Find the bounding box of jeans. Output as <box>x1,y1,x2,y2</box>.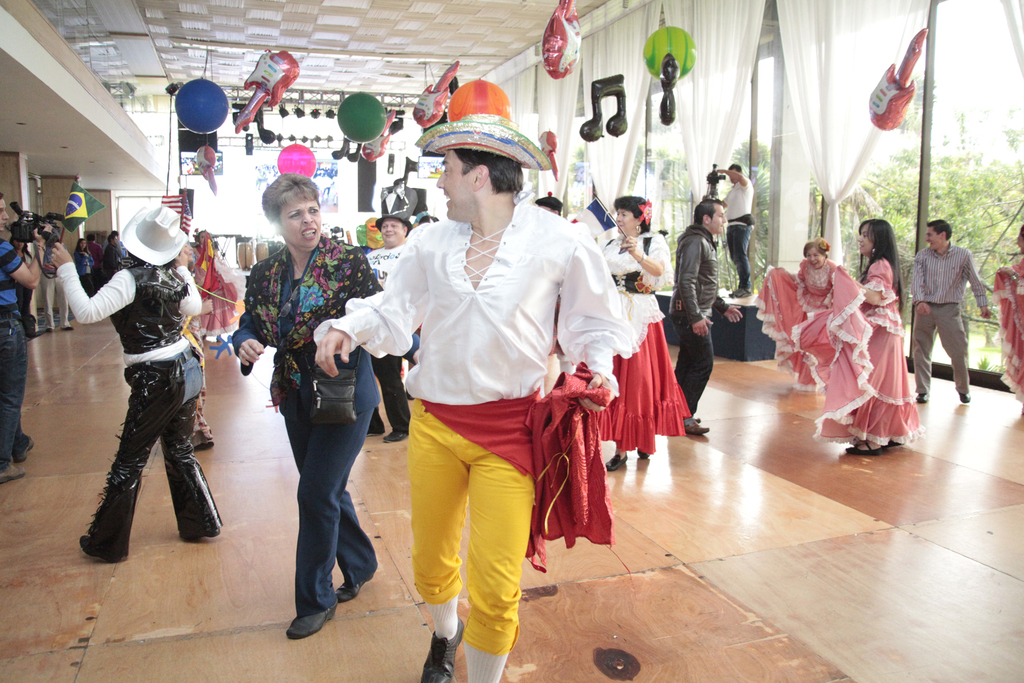
<box>674,317,719,417</box>.
